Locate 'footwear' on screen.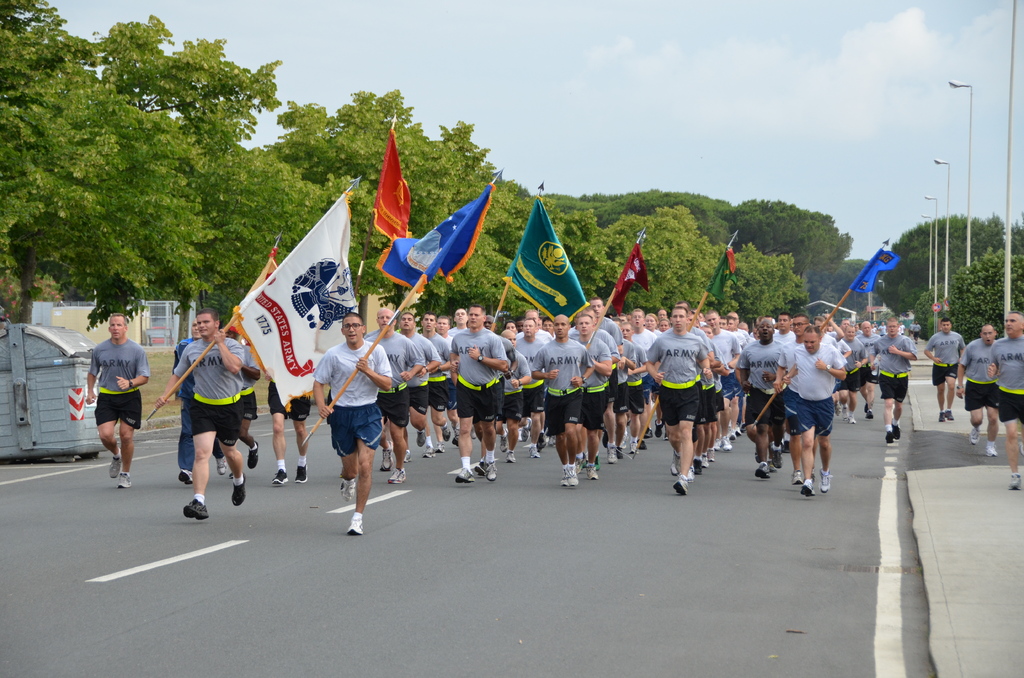
On screen at (x1=731, y1=430, x2=736, y2=441).
